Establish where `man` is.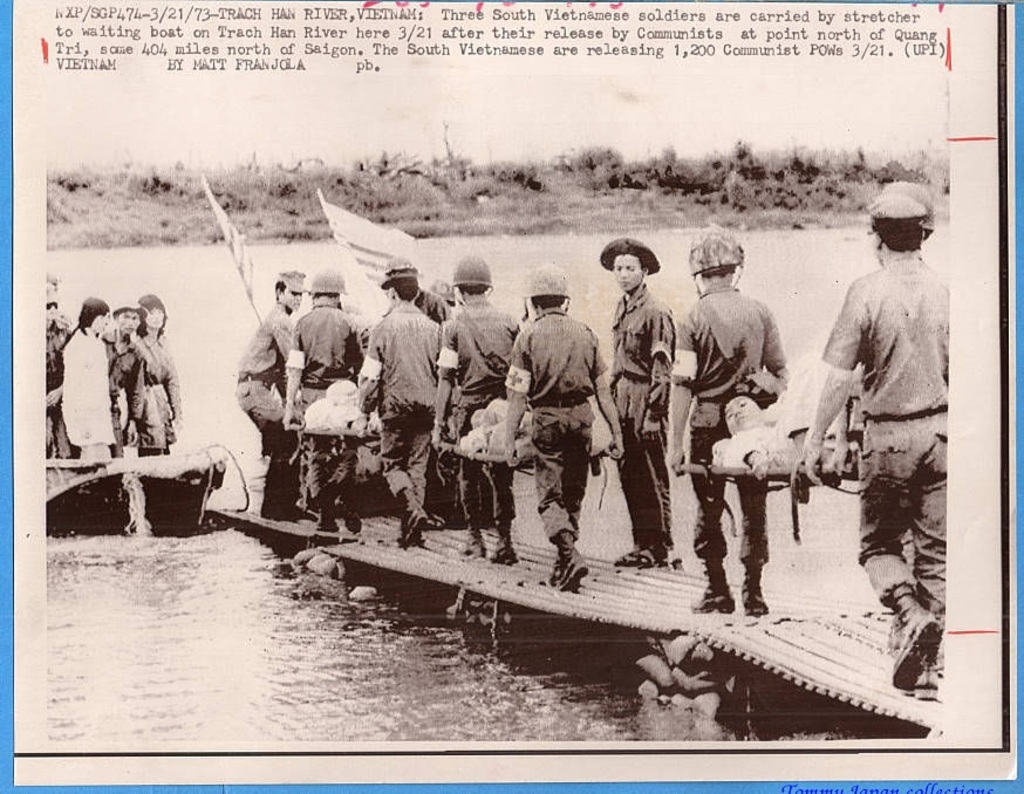
Established at (436,252,526,568).
